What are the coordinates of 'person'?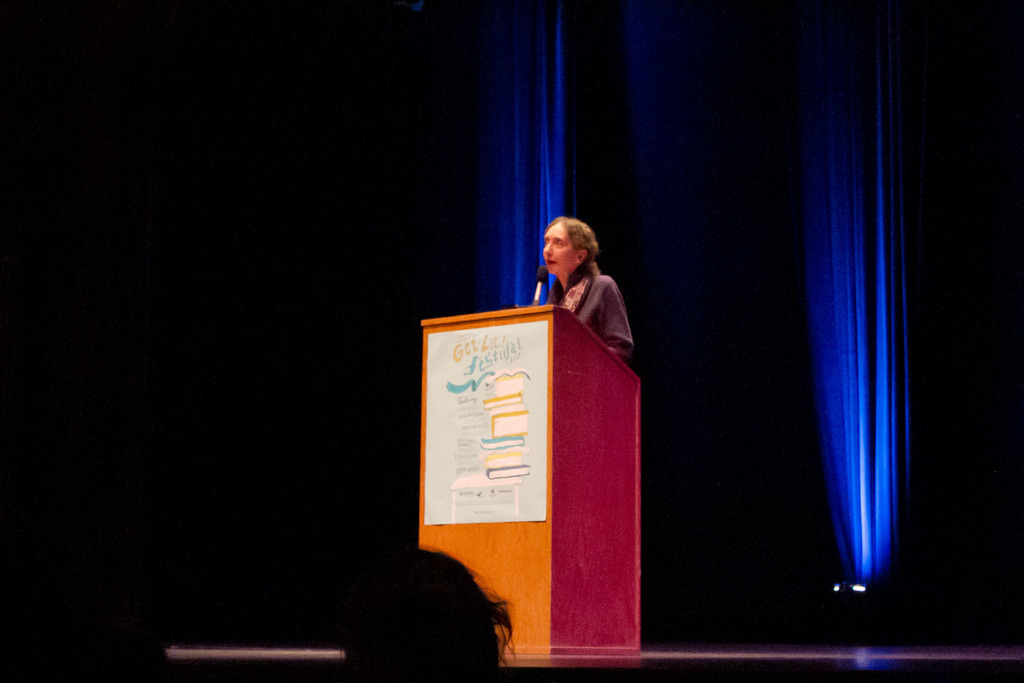
<region>534, 210, 640, 373</region>.
